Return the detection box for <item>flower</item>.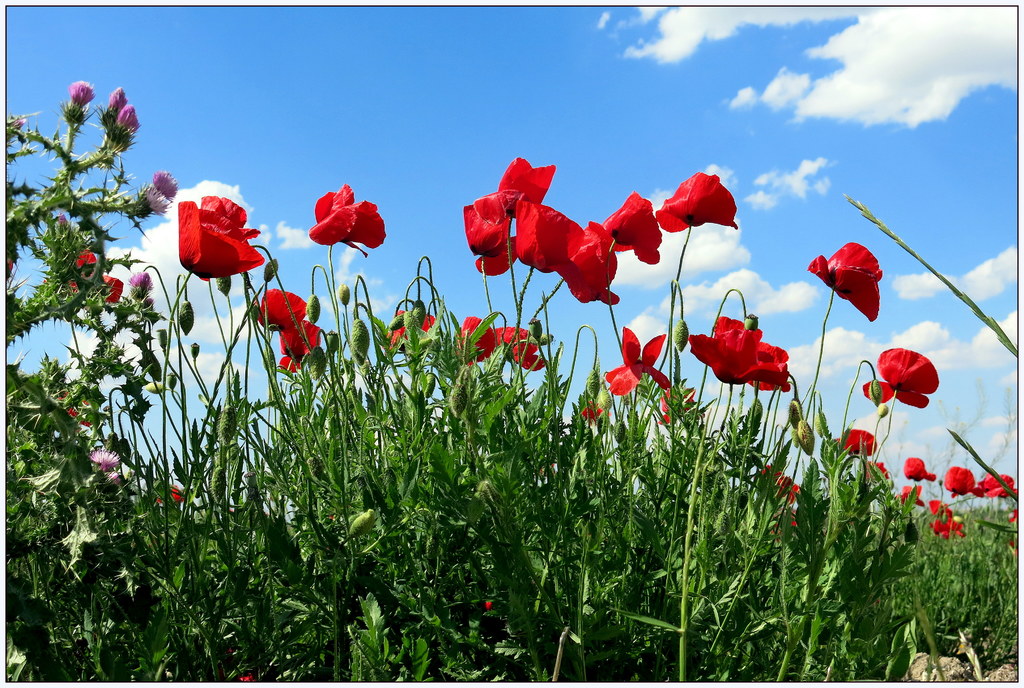
[left=306, top=182, right=390, bottom=257].
